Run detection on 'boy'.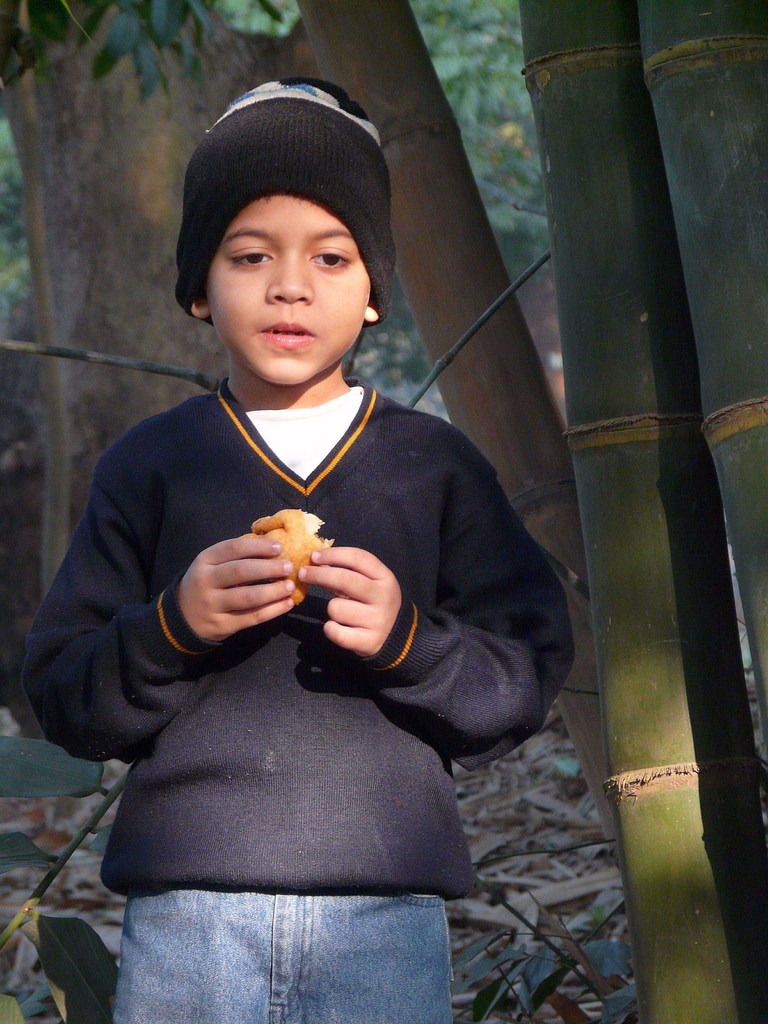
Result: 5,77,574,1018.
